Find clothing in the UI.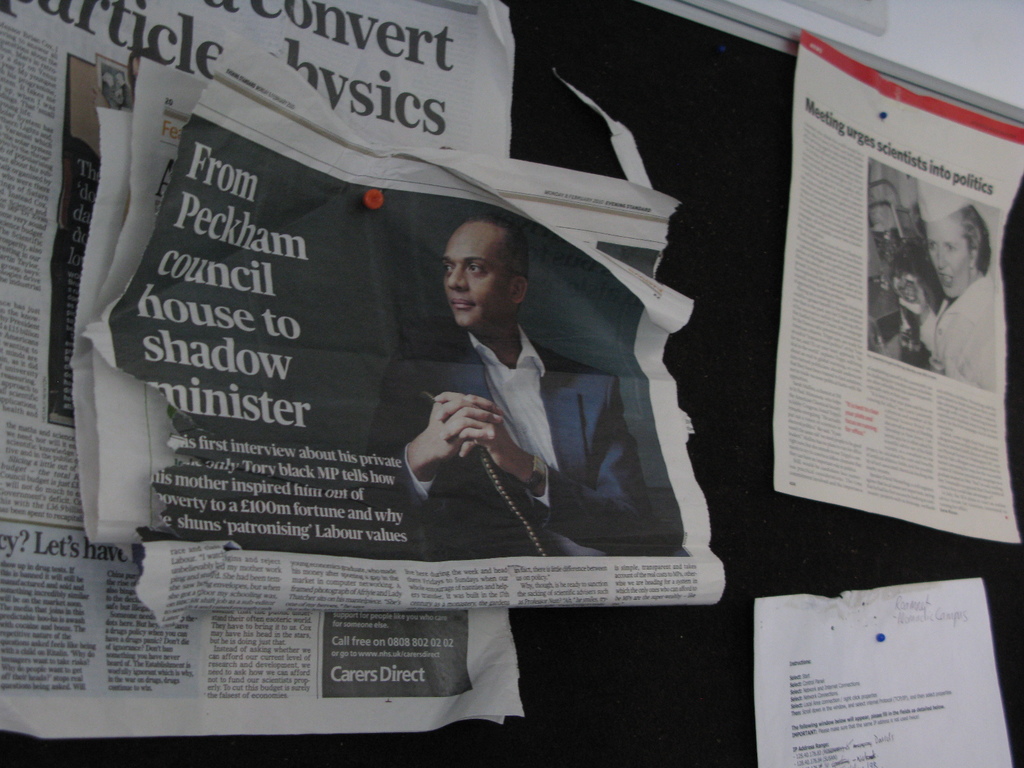
UI element at detection(361, 326, 669, 559).
